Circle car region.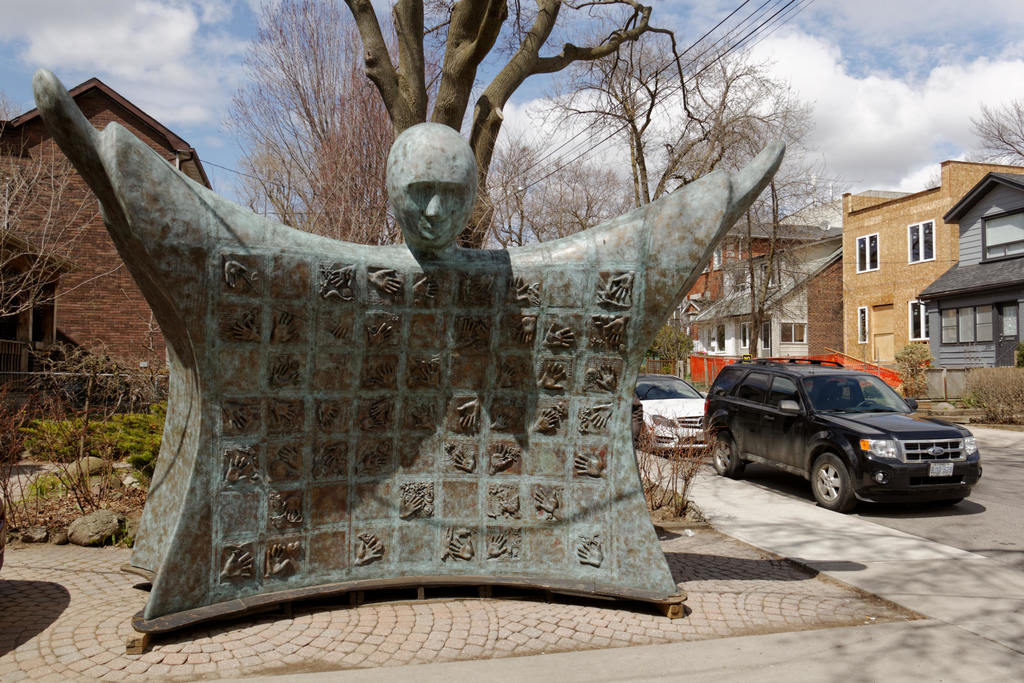
Region: 640 366 712 450.
